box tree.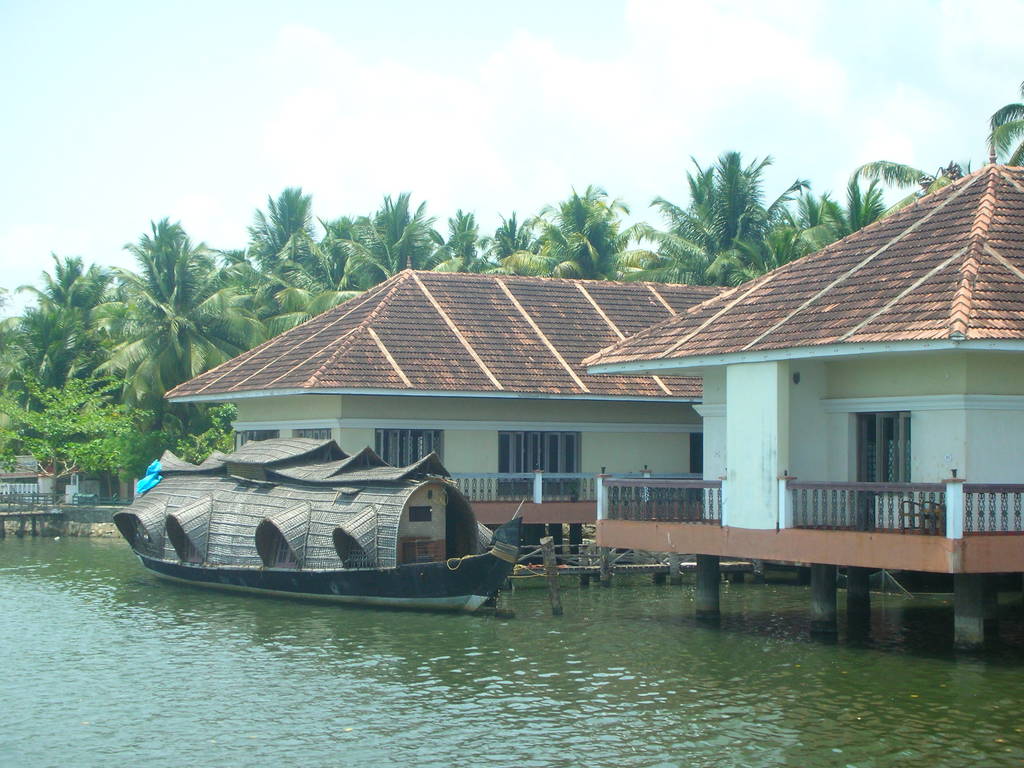
rect(266, 251, 360, 332).
